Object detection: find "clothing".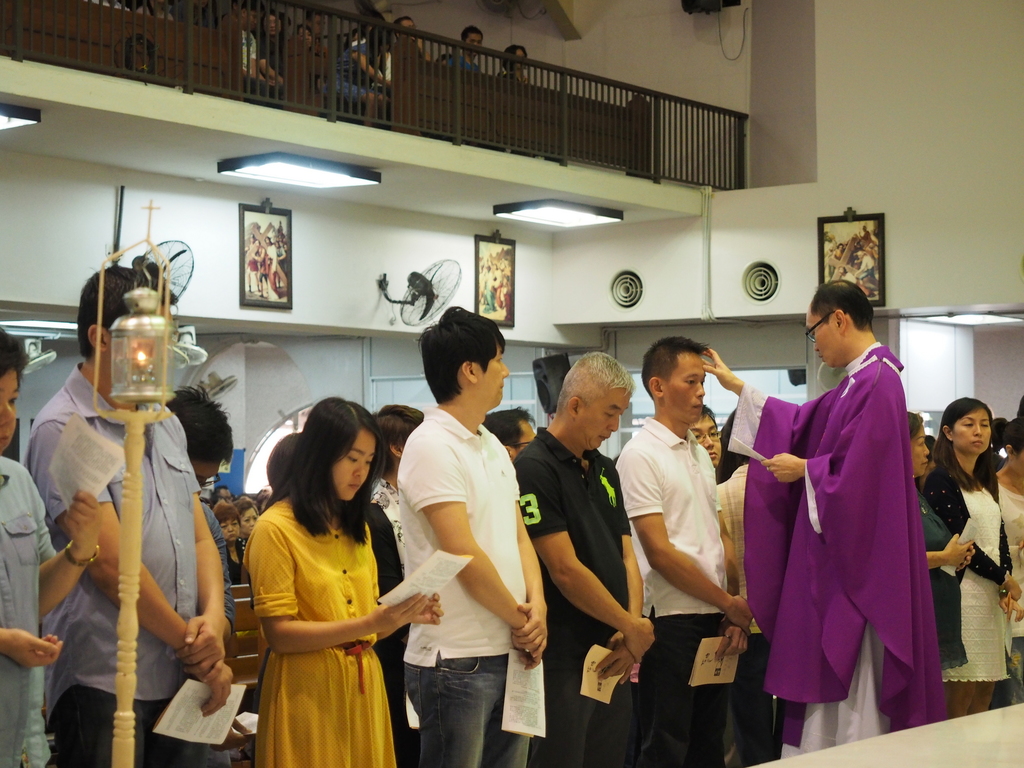
<region>243, 496, 399, 767</region>.
